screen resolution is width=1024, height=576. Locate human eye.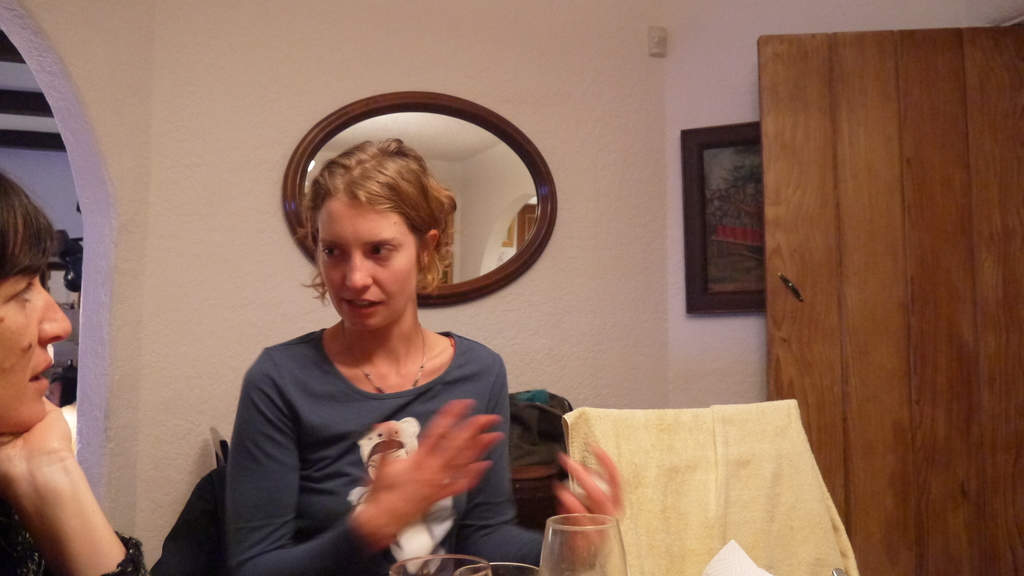
crop(323, 246, 344, 263).
